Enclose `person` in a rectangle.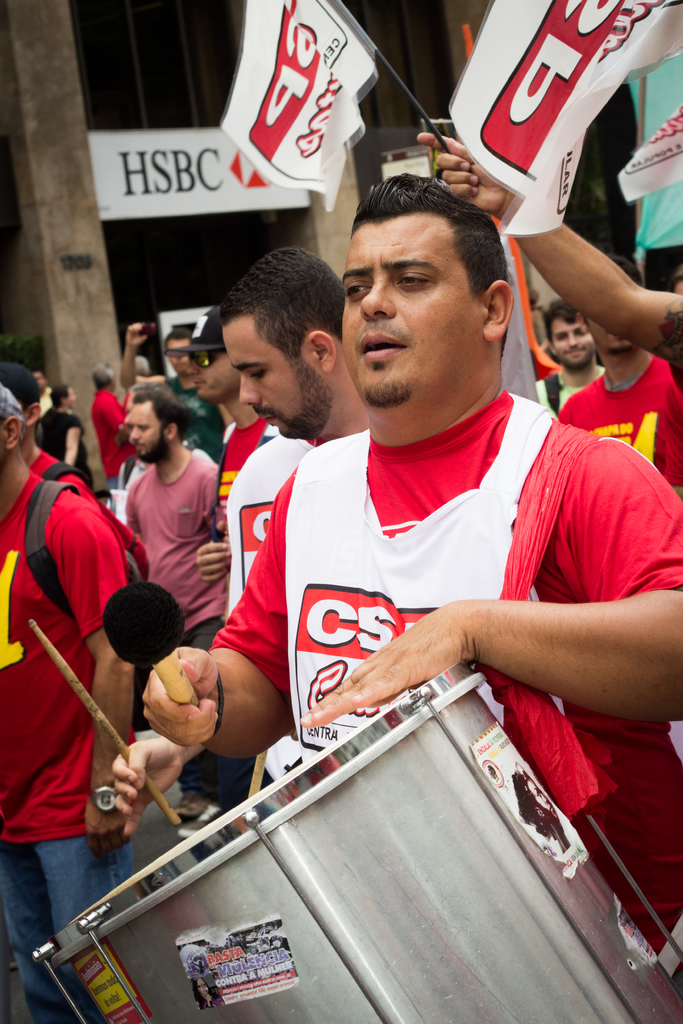
(222, 246, 371, 797).
